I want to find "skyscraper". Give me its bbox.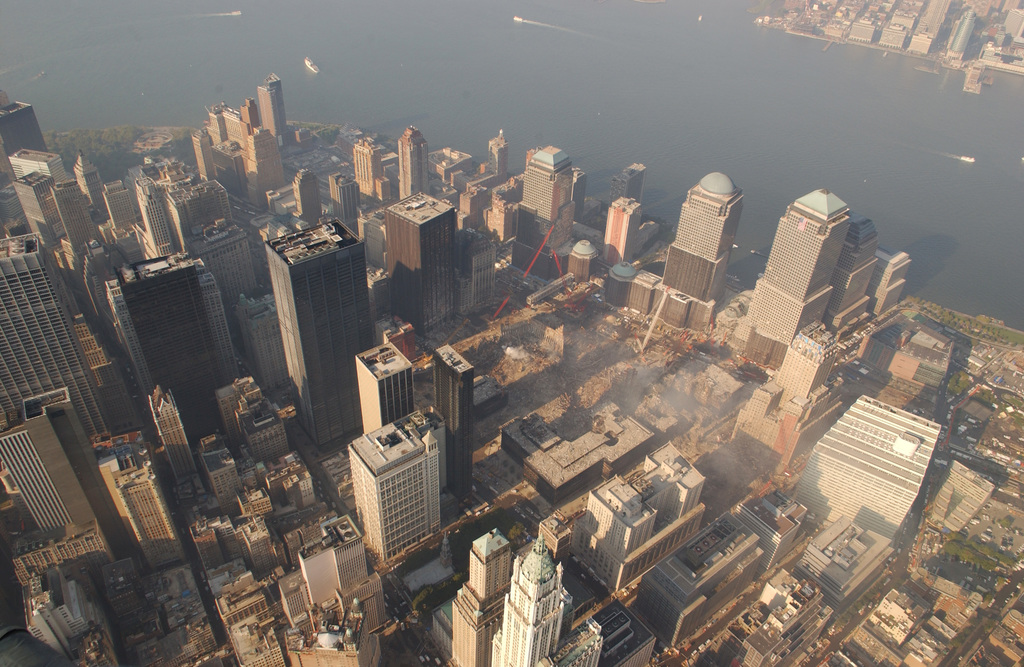
box(0, 407, 108, 550).
